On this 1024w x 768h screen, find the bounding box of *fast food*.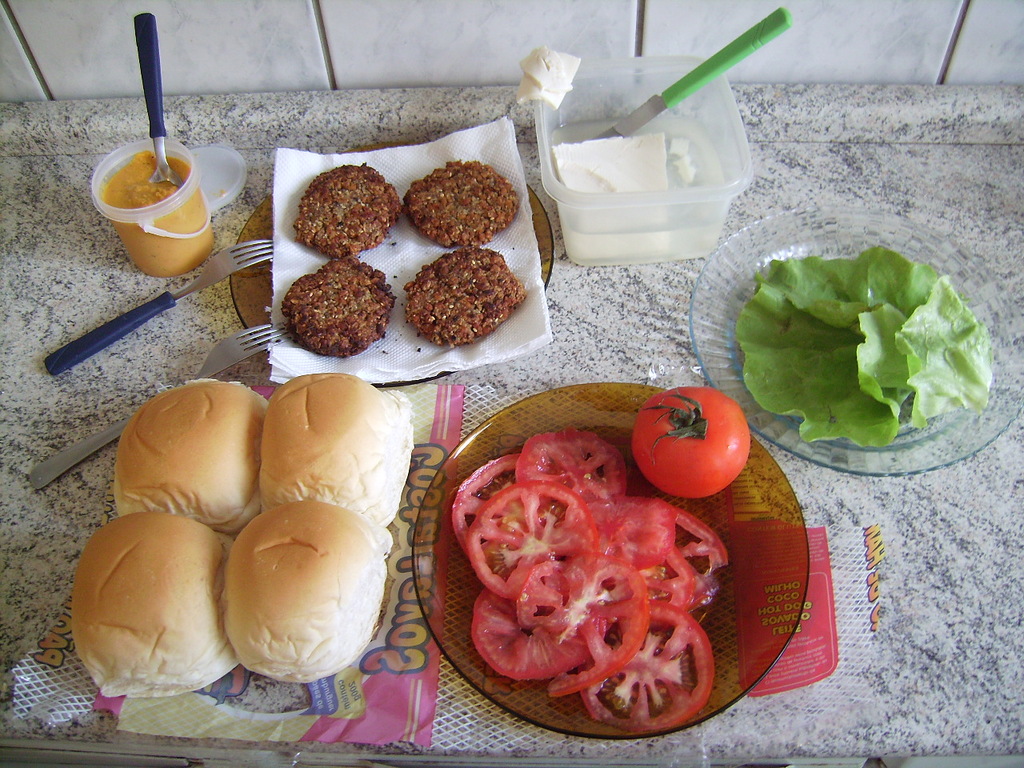
Bounding box: (x1=281, y1=254, x2=397, y2=358).
